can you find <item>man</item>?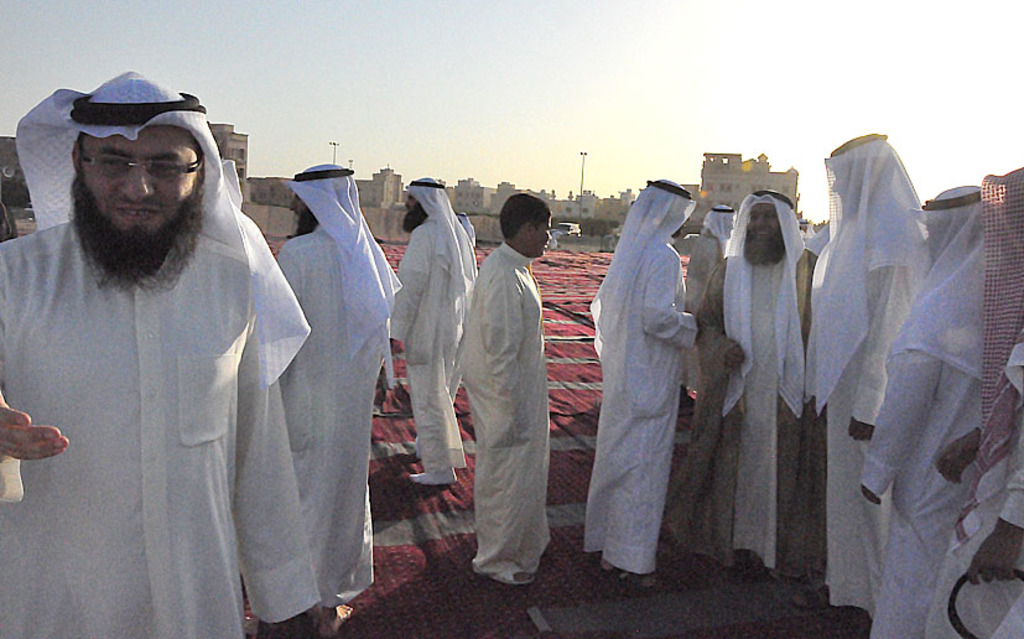
Yes, bounding box: [x1=277, y1=163, x2=396, y2=638].
